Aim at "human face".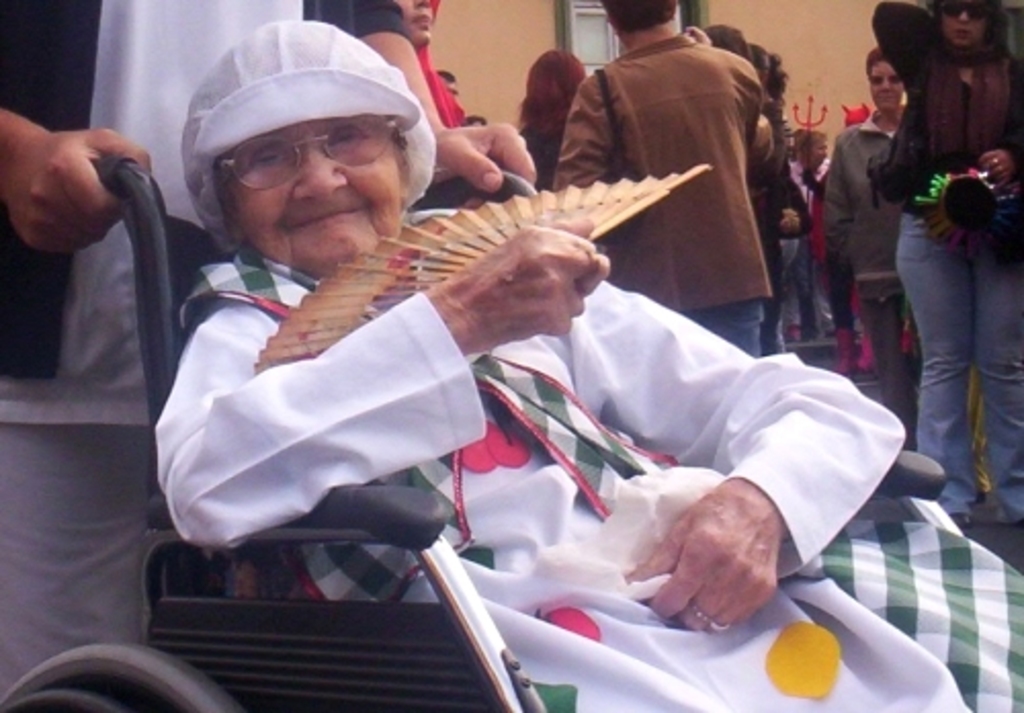
Aimed at [left=403, top=0, right=436, bottom=43].
